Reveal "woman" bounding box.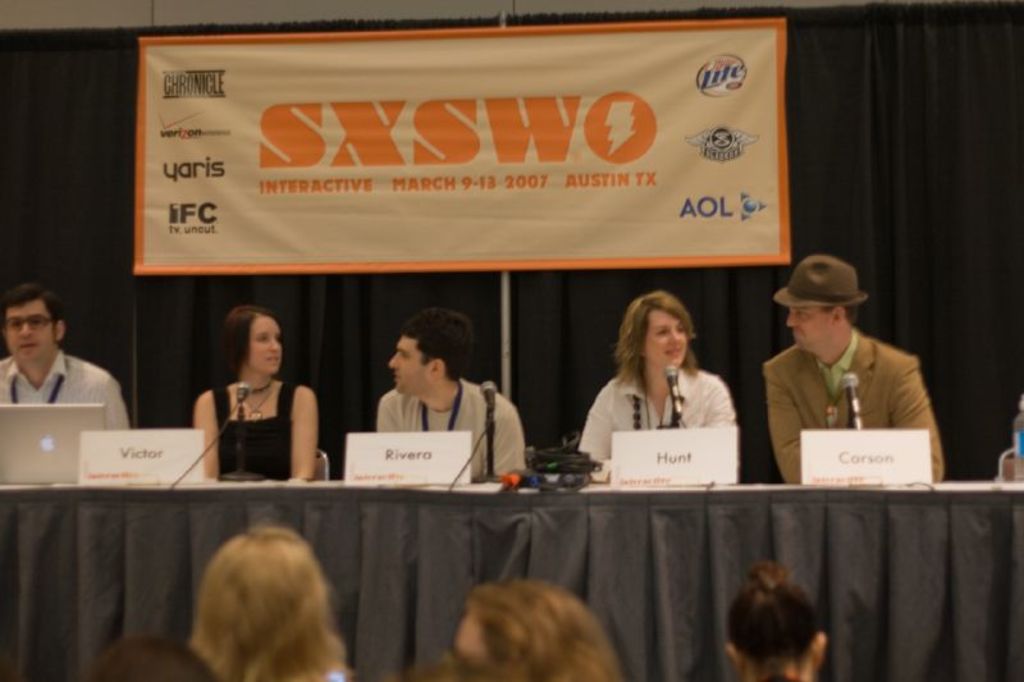
Revealed: crop(189, 303, 319, 480).
